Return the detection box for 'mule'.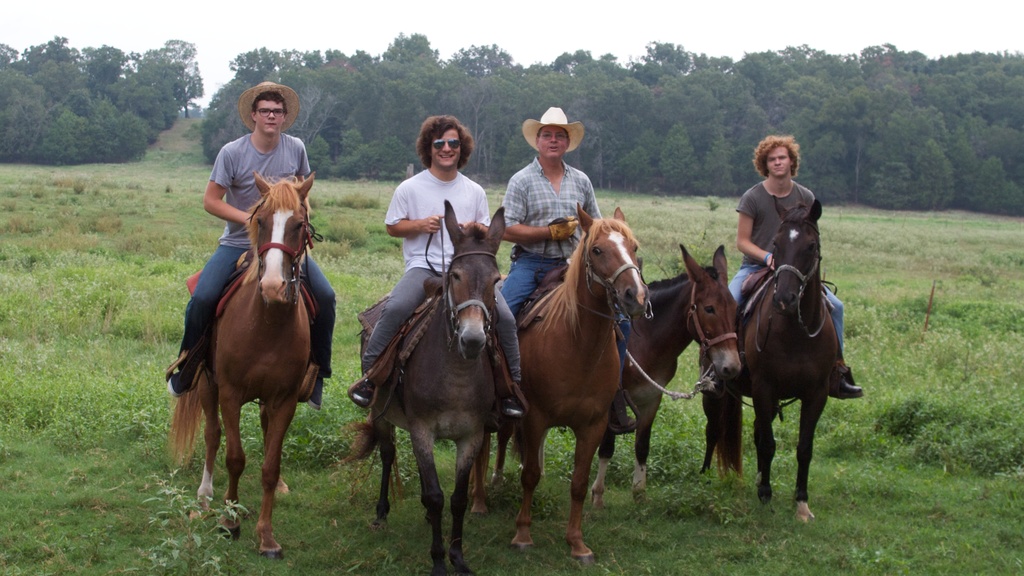
170 170 322 559.
